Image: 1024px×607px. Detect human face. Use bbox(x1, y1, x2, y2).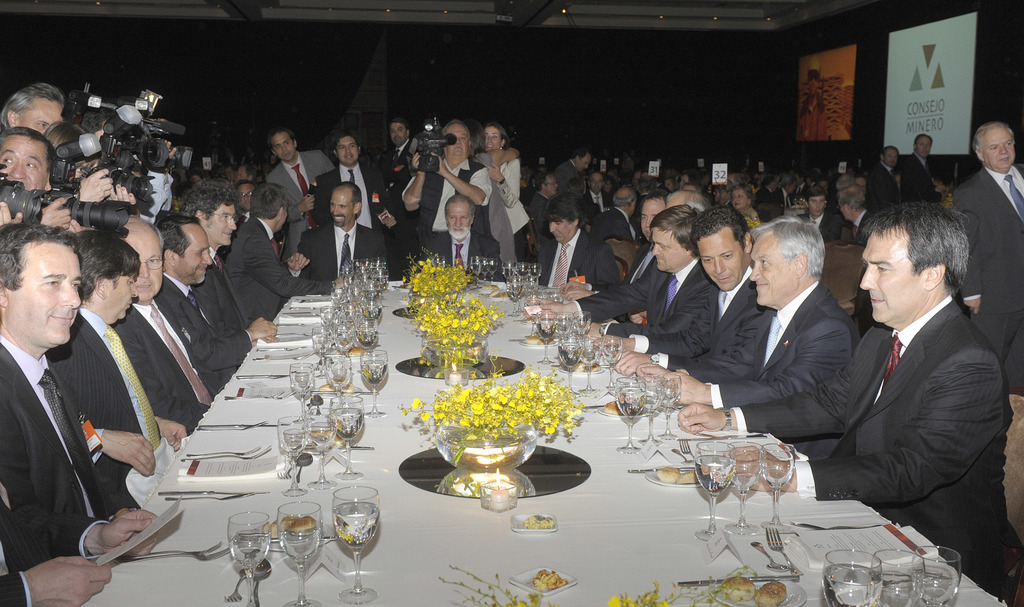
bbox(731, 187, 748, 209).
